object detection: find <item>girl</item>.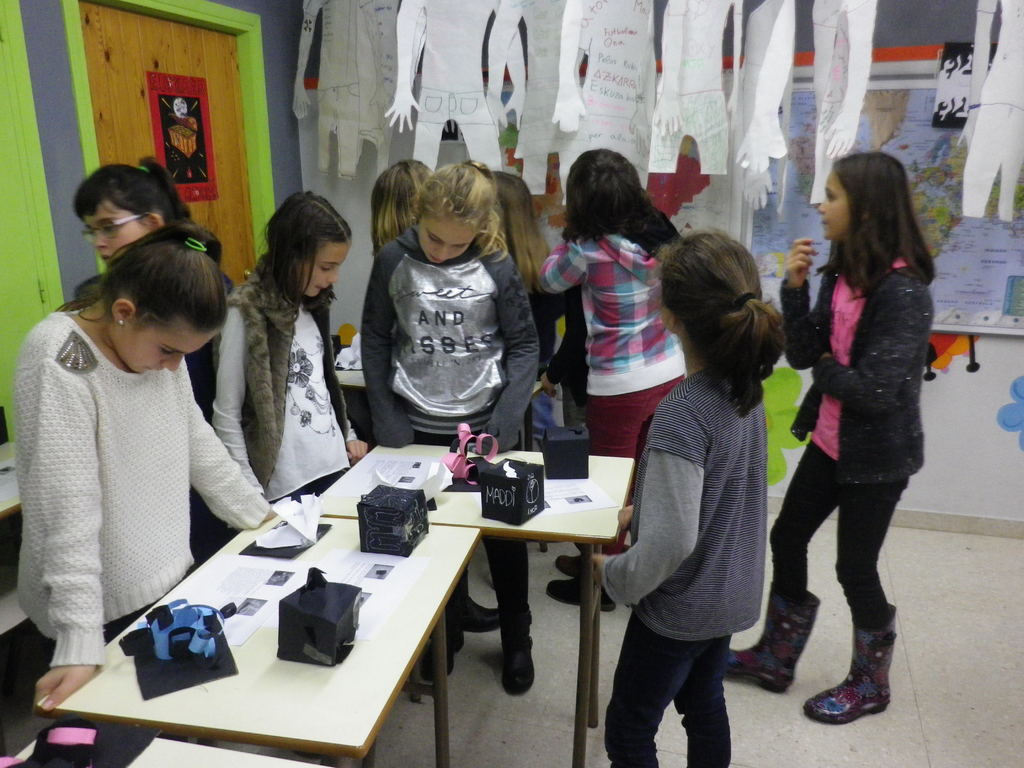
<bbox>589, 230, 786, 767</bbox>.
